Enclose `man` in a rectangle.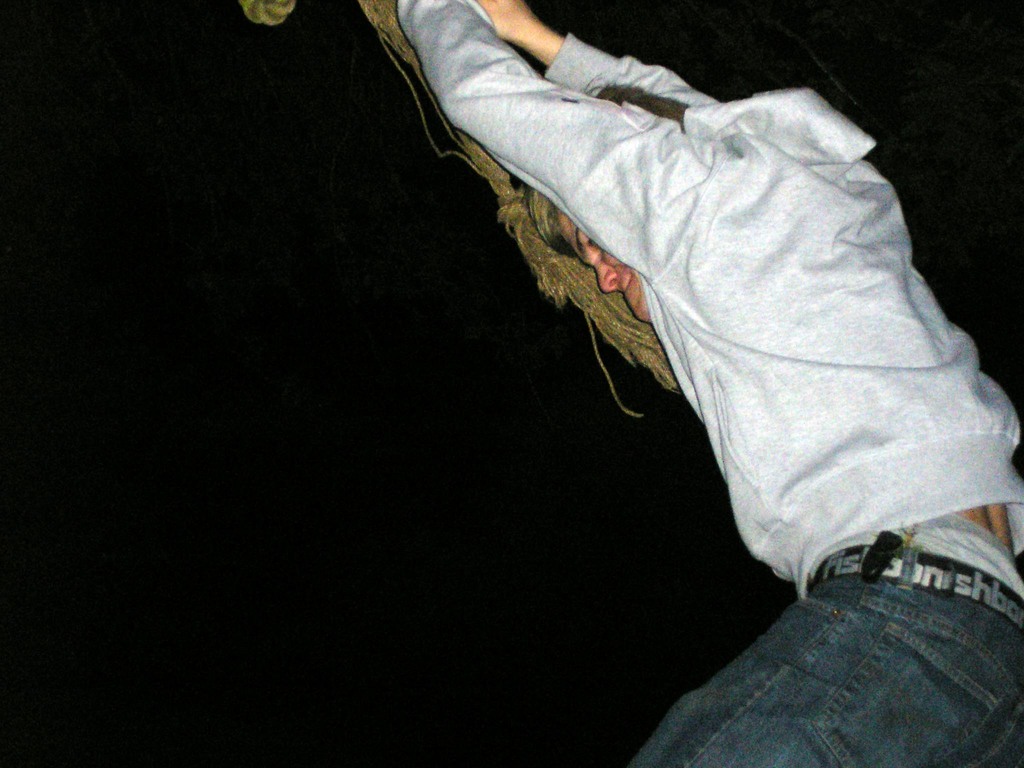
x1=391 y1=0 x2=1023 y2=767.
